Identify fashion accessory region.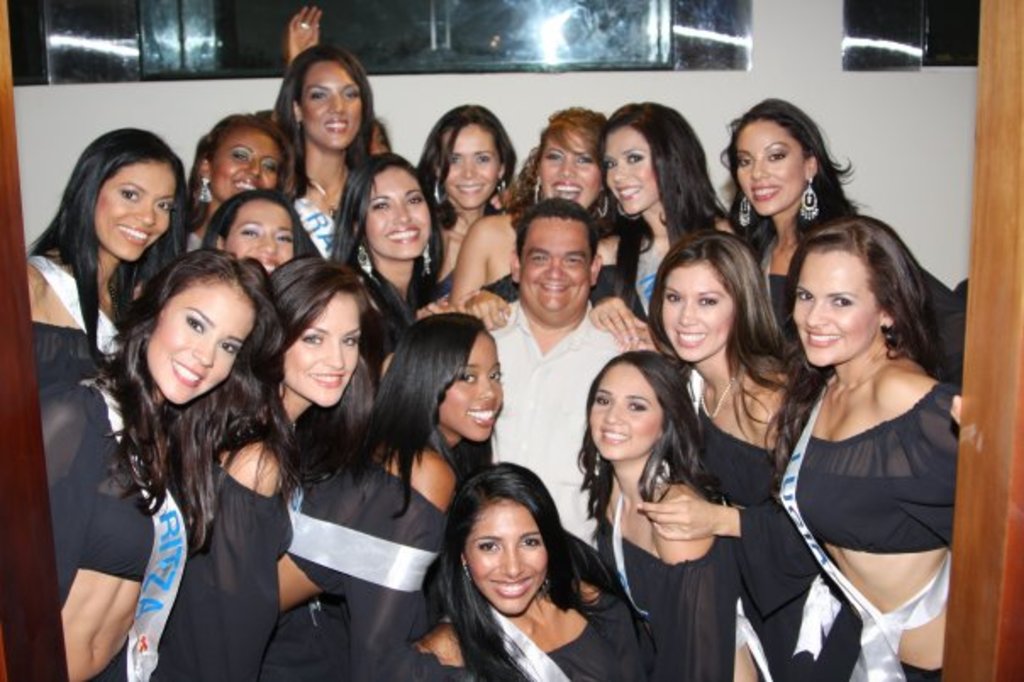
Region: region(309, 168, 349, 222).
